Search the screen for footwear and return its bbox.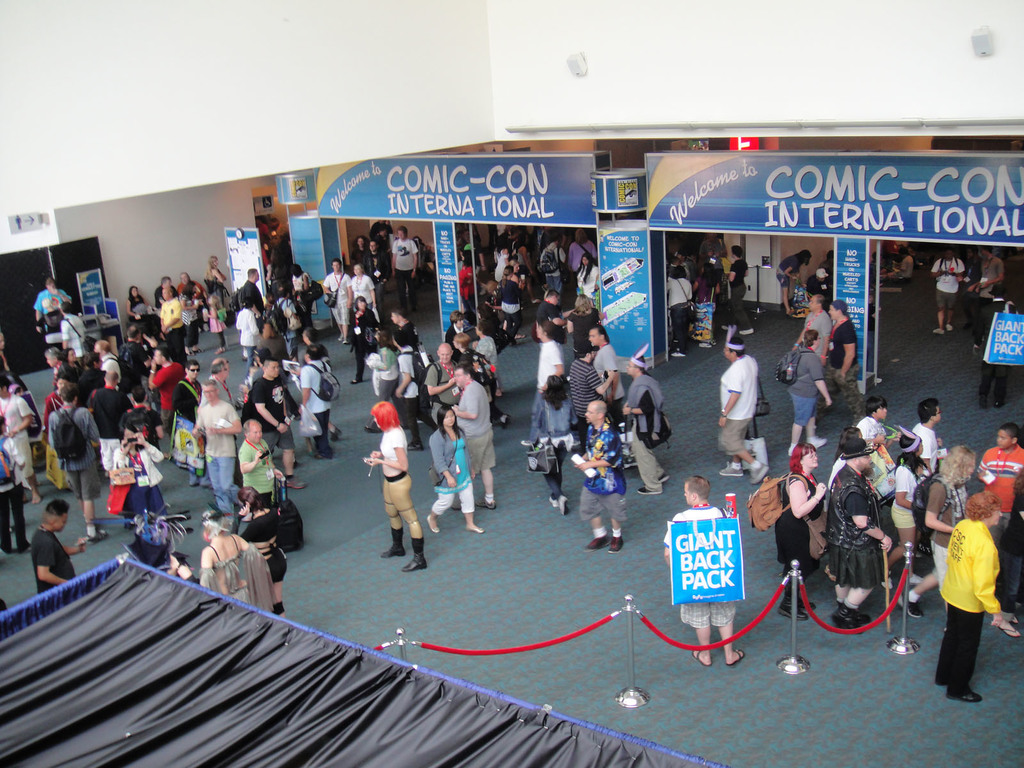
Found: <box>0,545,8,556</box>.
